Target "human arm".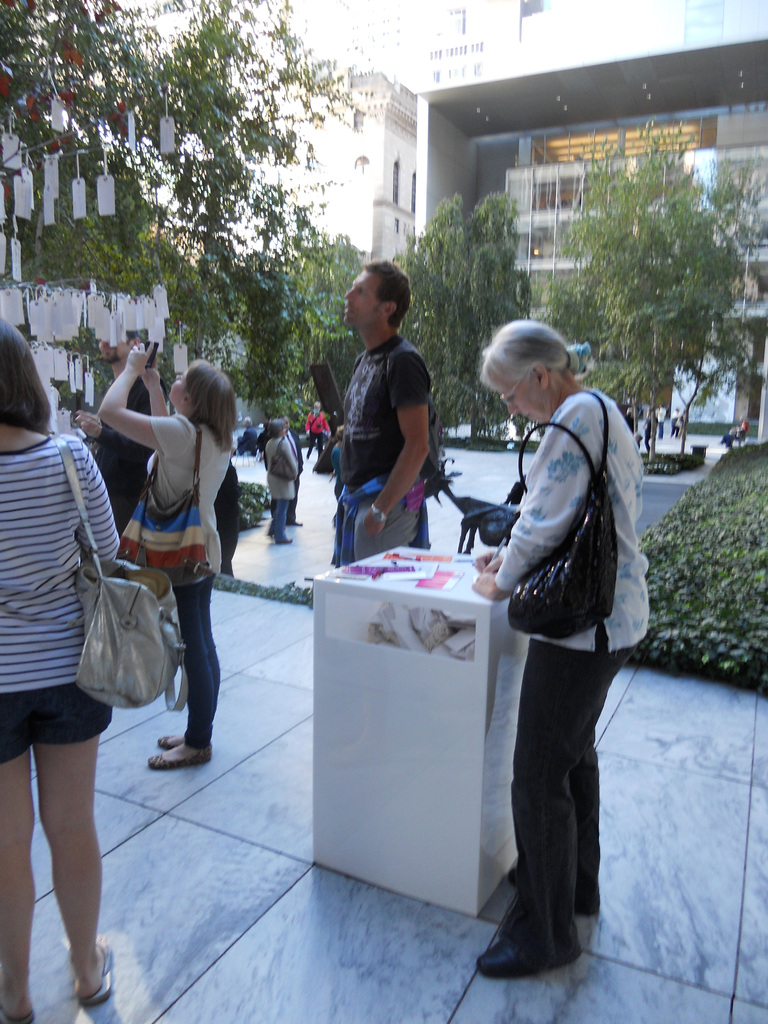
Target region: locate(471, 392, 609, 592).
